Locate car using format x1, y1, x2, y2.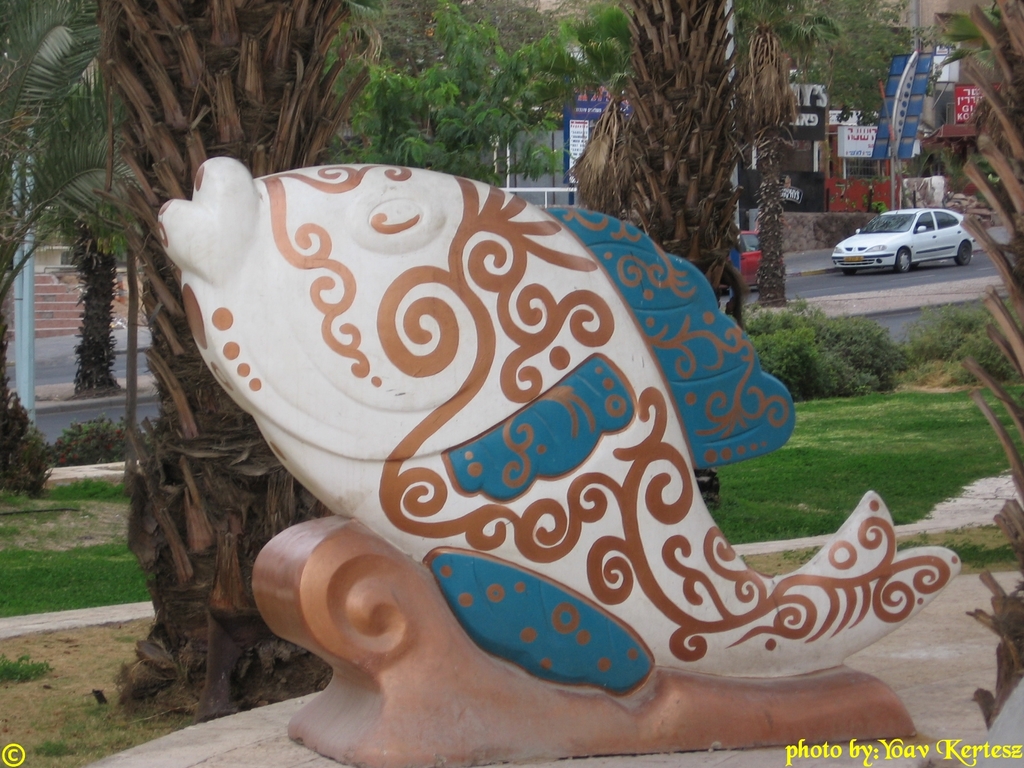
829, 199, 982, 268.
